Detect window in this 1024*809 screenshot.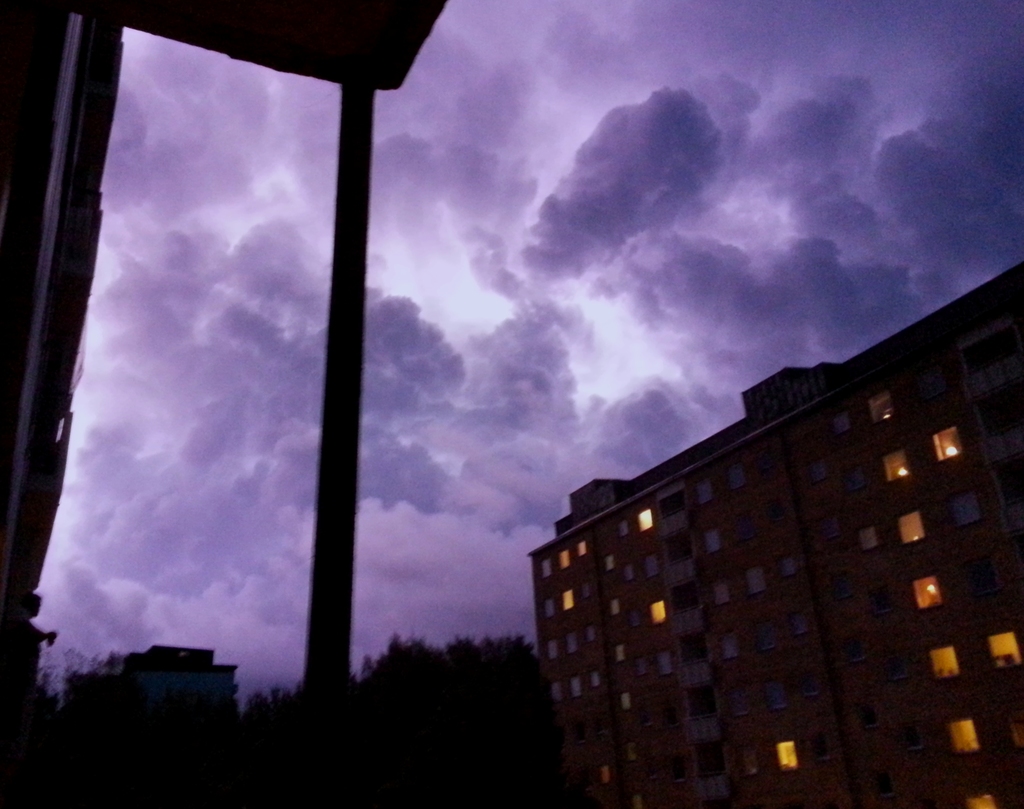
Detection: Rect(759, 673, 787, 715).
